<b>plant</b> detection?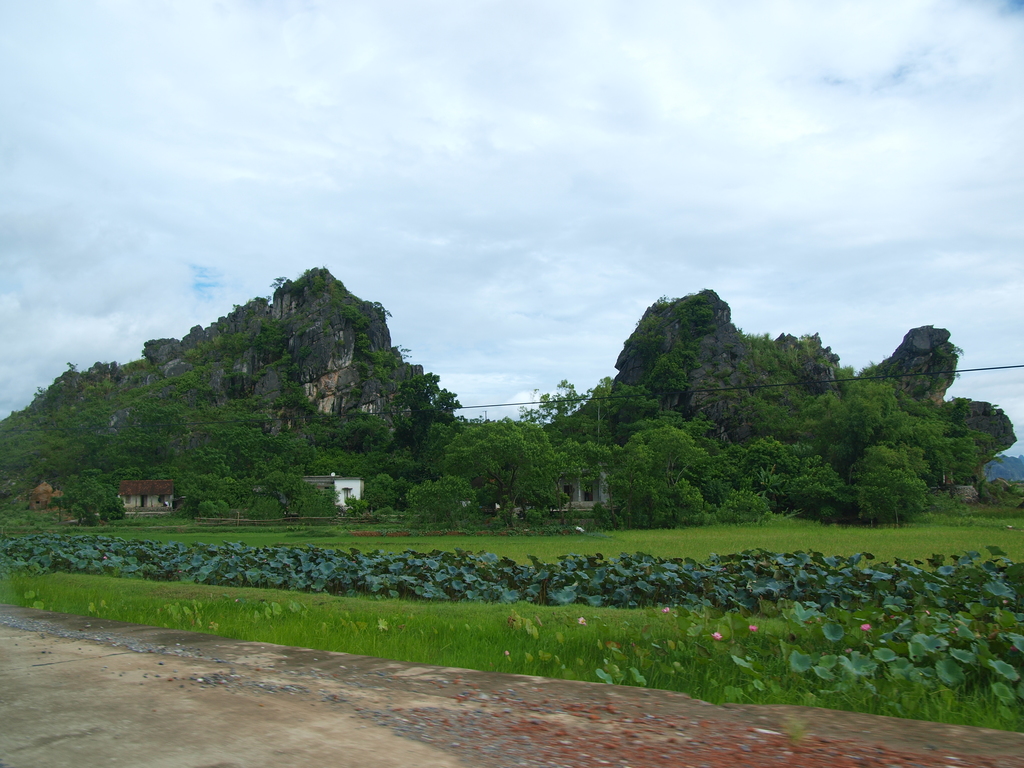
detection(266, 273, 289, 291)
